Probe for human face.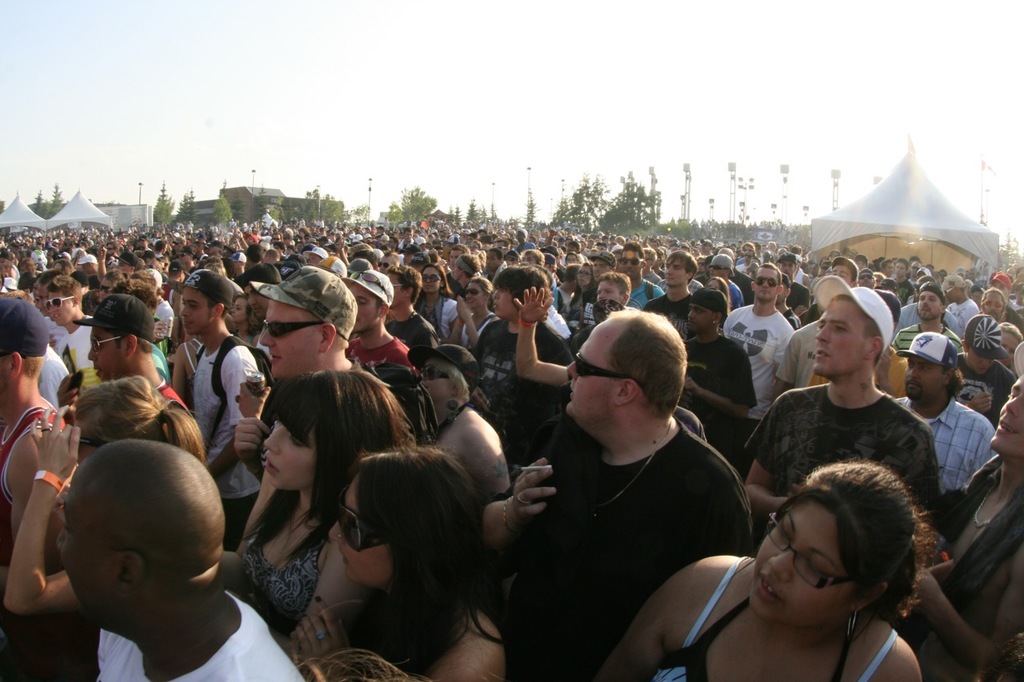
Probe result: (48,290,74,327).
